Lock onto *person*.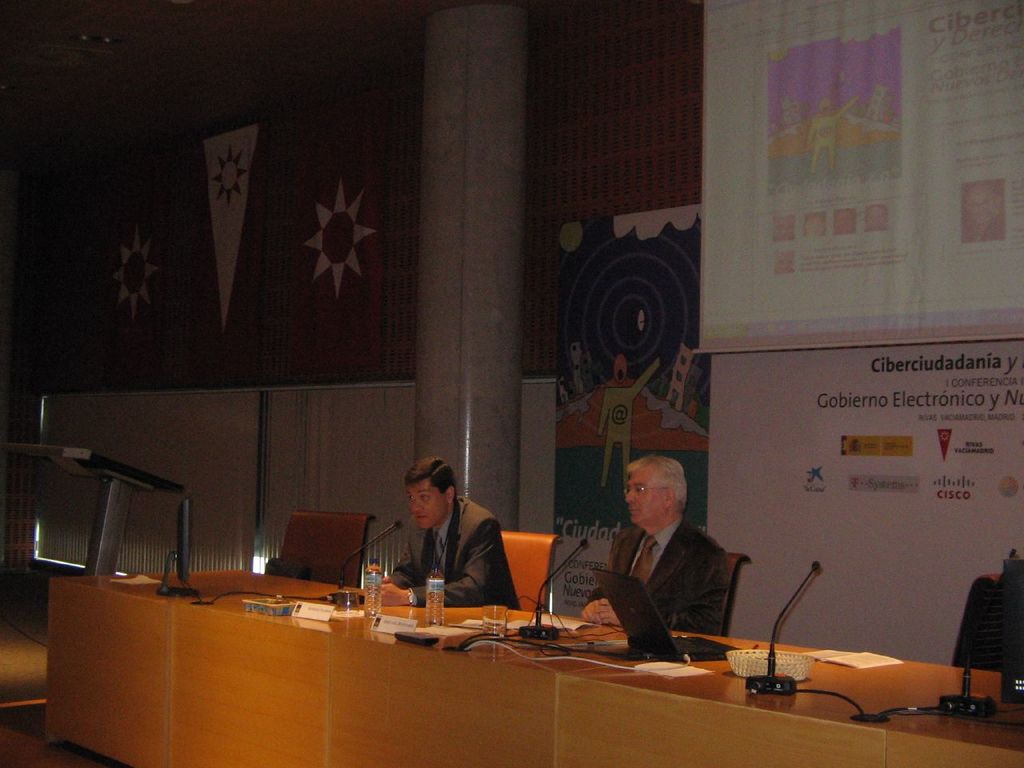
Locked: (left=600, top=442, right=731, bottom=662).
